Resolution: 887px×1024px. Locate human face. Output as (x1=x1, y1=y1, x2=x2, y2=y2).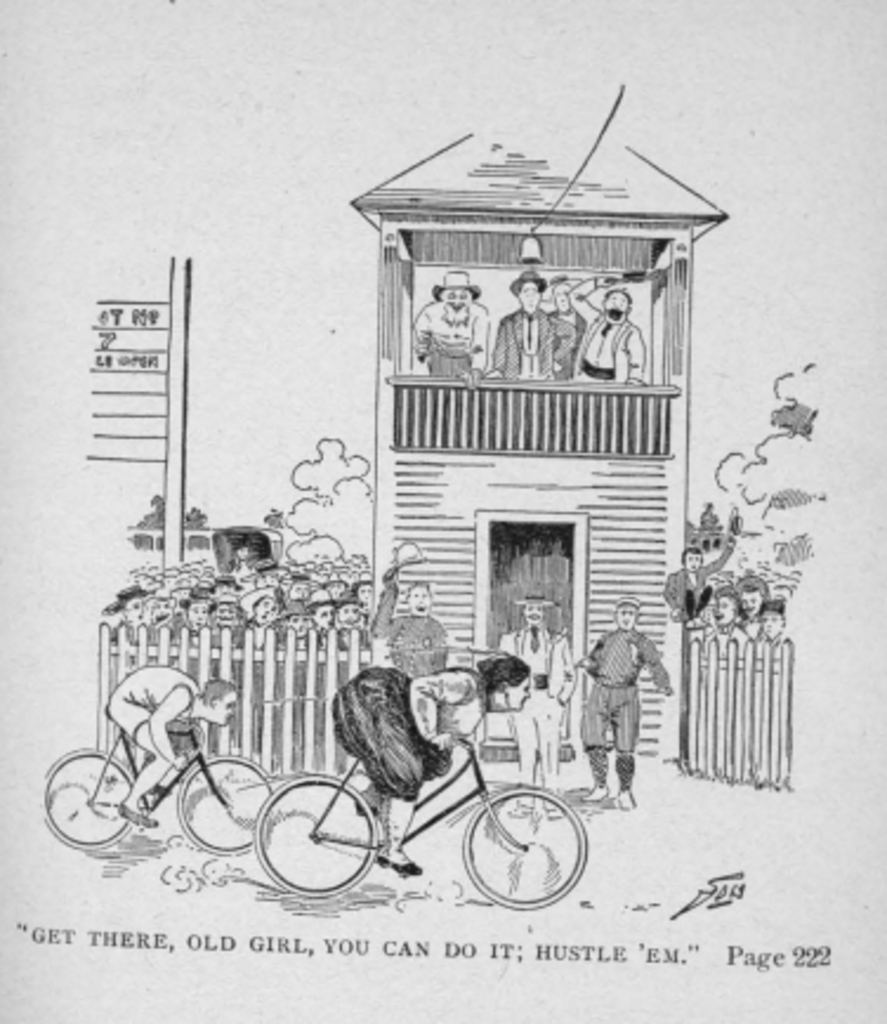
(x1=606, y1=293, x2=637, y2=328).
